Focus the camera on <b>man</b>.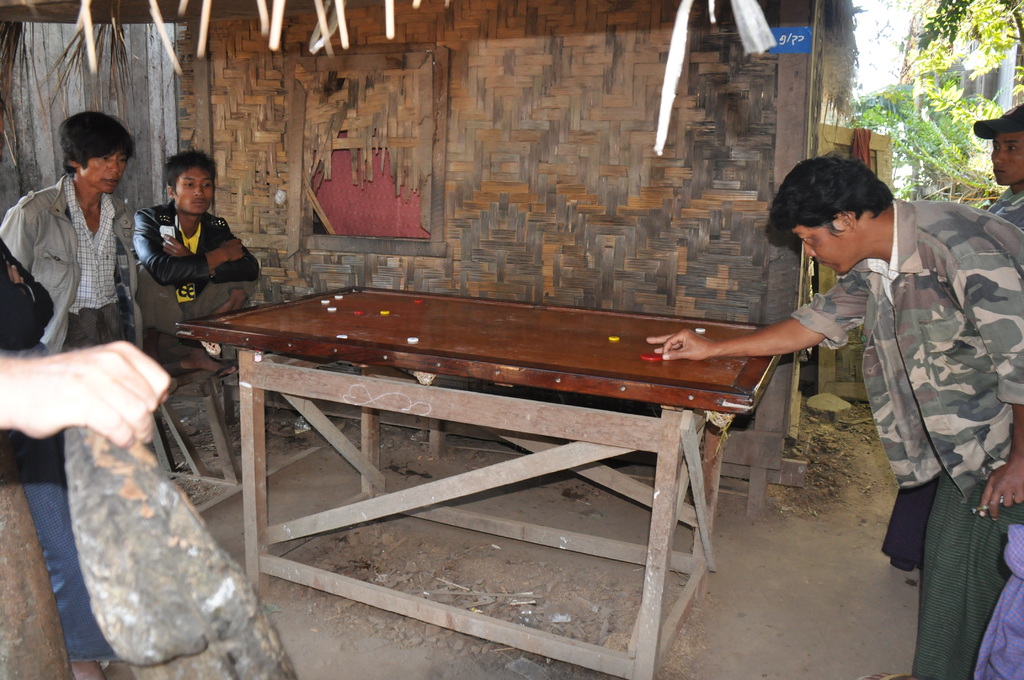
Focus region: (x1=0, y1=111, x2=132, y2=343).
